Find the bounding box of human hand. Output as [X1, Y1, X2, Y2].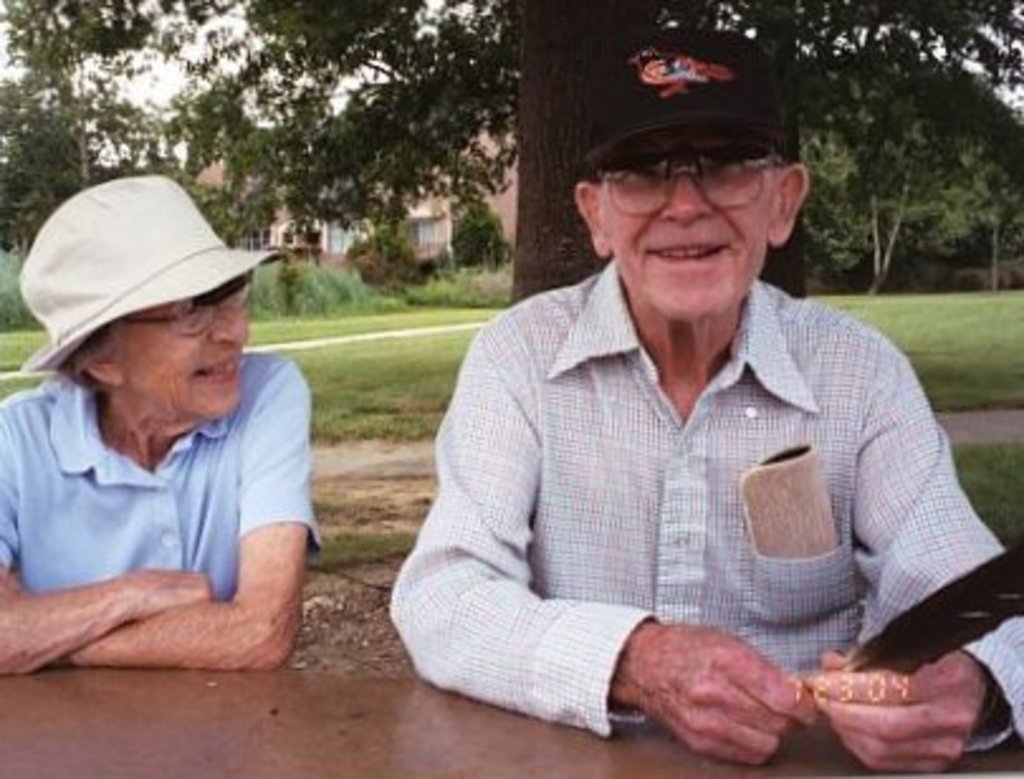
[0, 569, 25, 597].
